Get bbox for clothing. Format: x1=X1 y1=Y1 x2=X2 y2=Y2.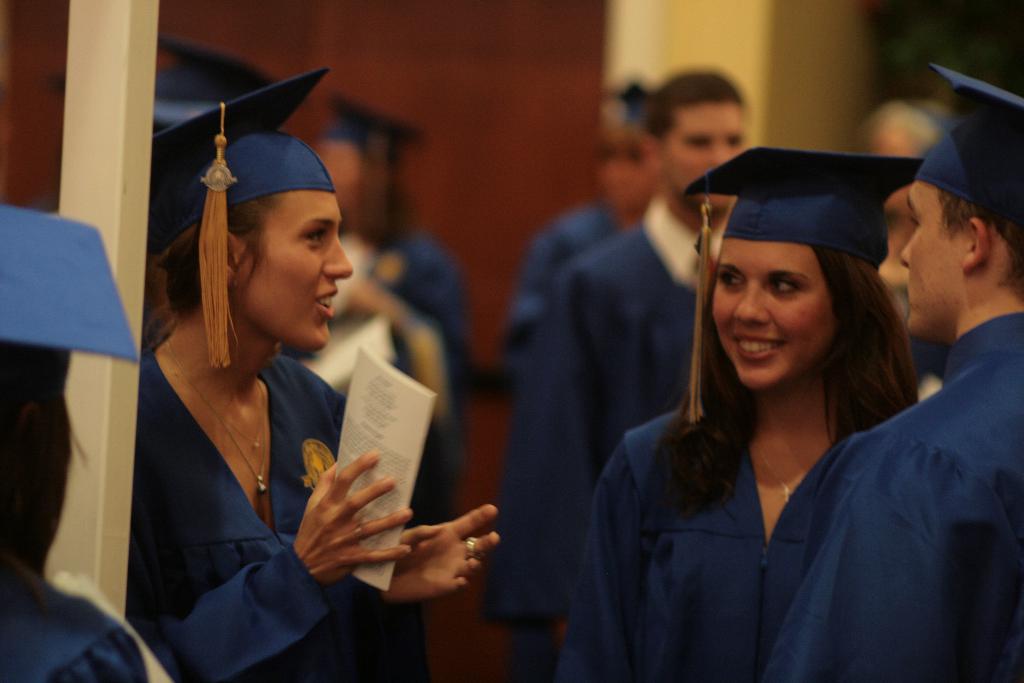
x1=0 y1=553 x2=154 y2=682.
